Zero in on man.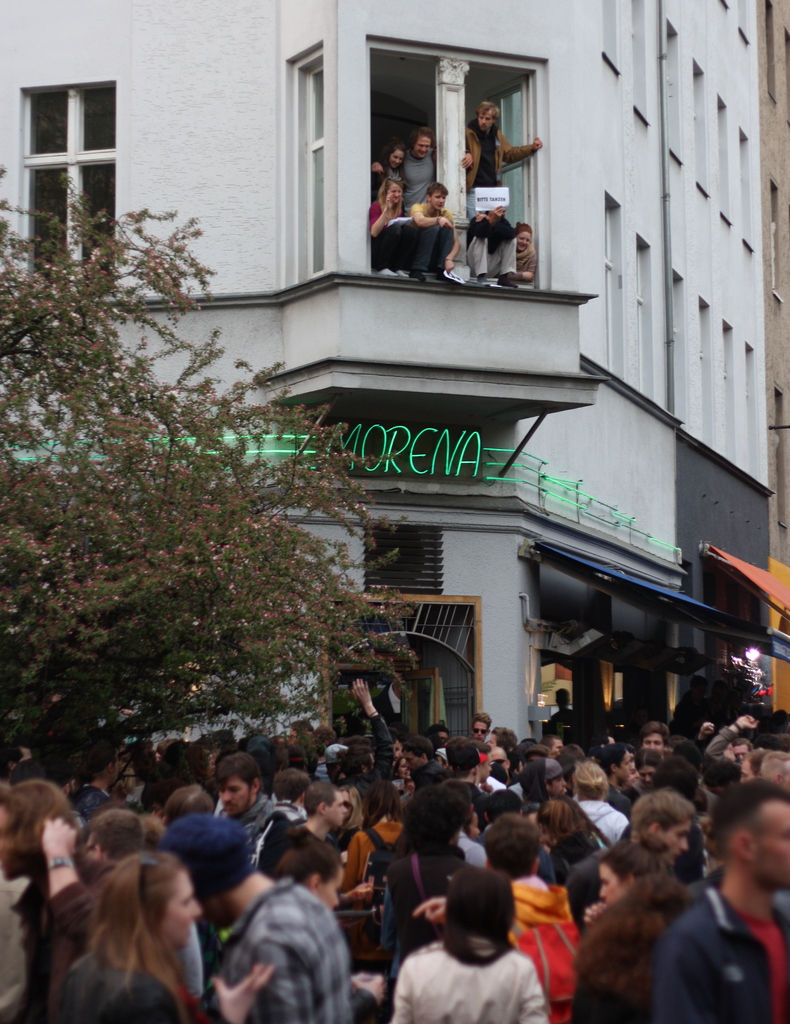
Zeroed in: 461 99 545 216.
